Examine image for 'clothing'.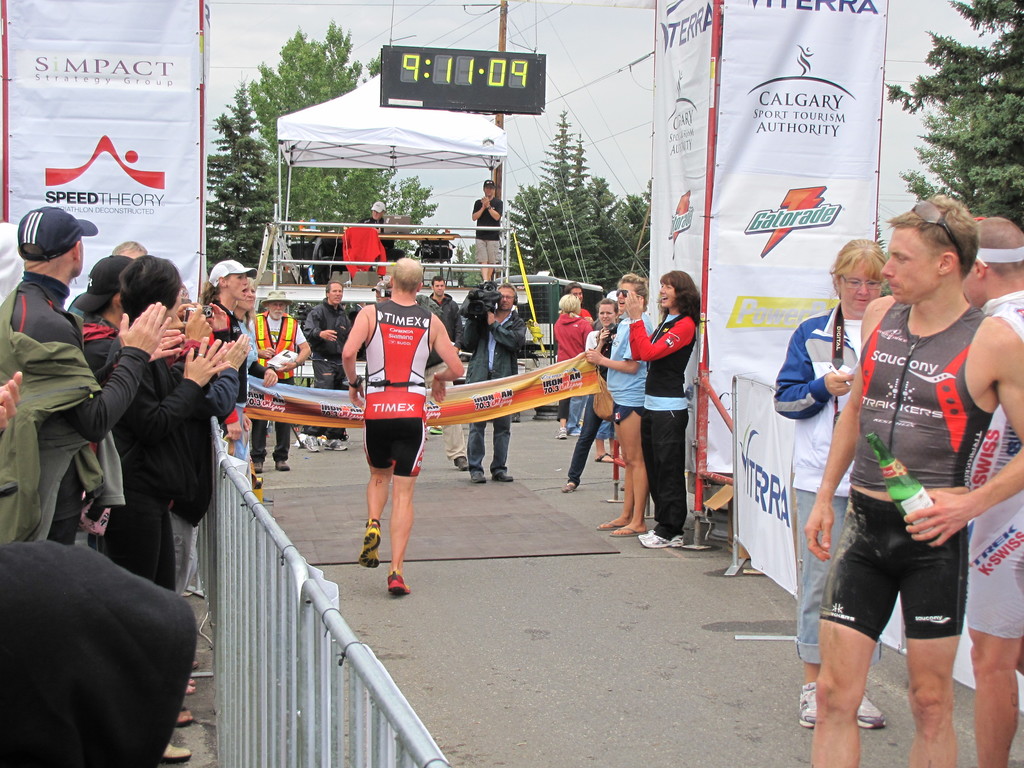
Examination result: pyautogui.locateOnScreen(304, 304, 355, 439).
